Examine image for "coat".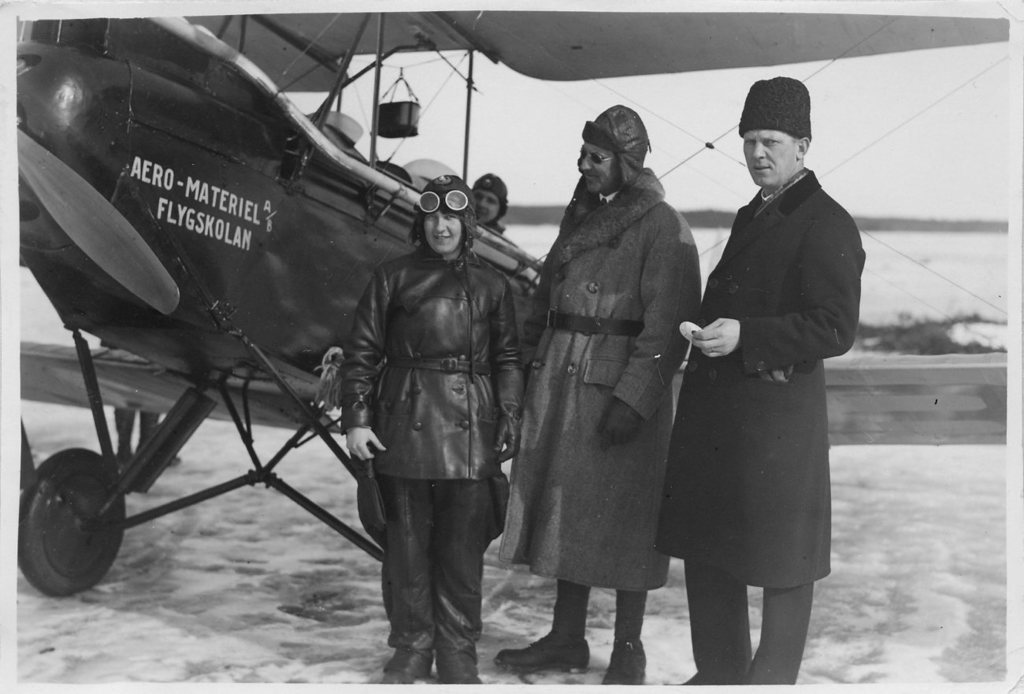
Examination result: select_region(645, 161, 868, 592).
